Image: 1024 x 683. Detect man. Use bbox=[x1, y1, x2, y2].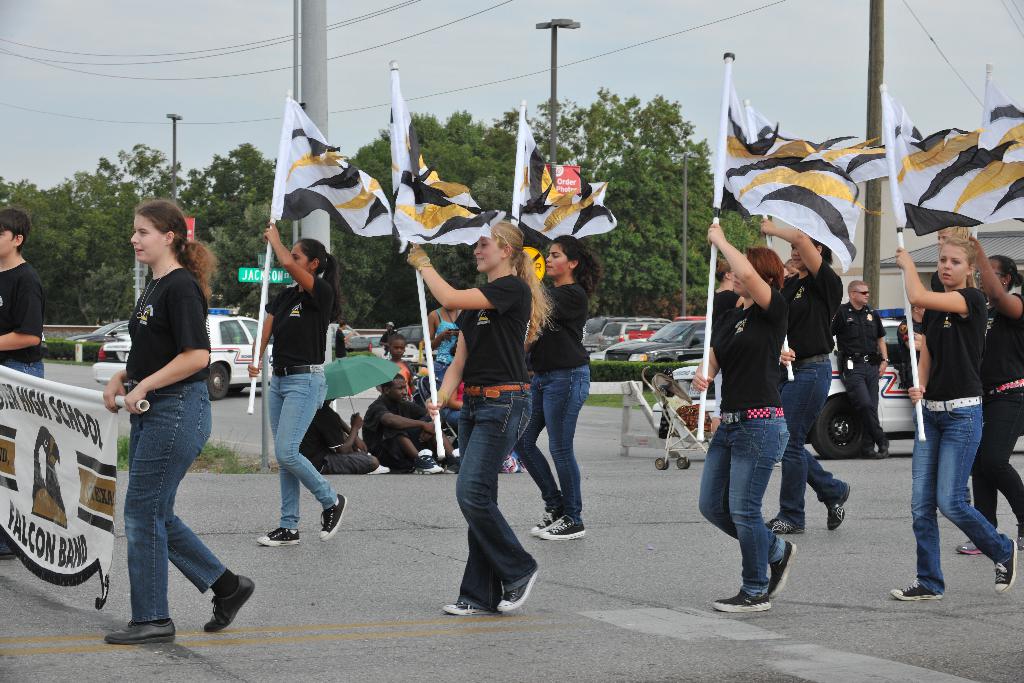
bbox=[934, 224, 976, 292].
